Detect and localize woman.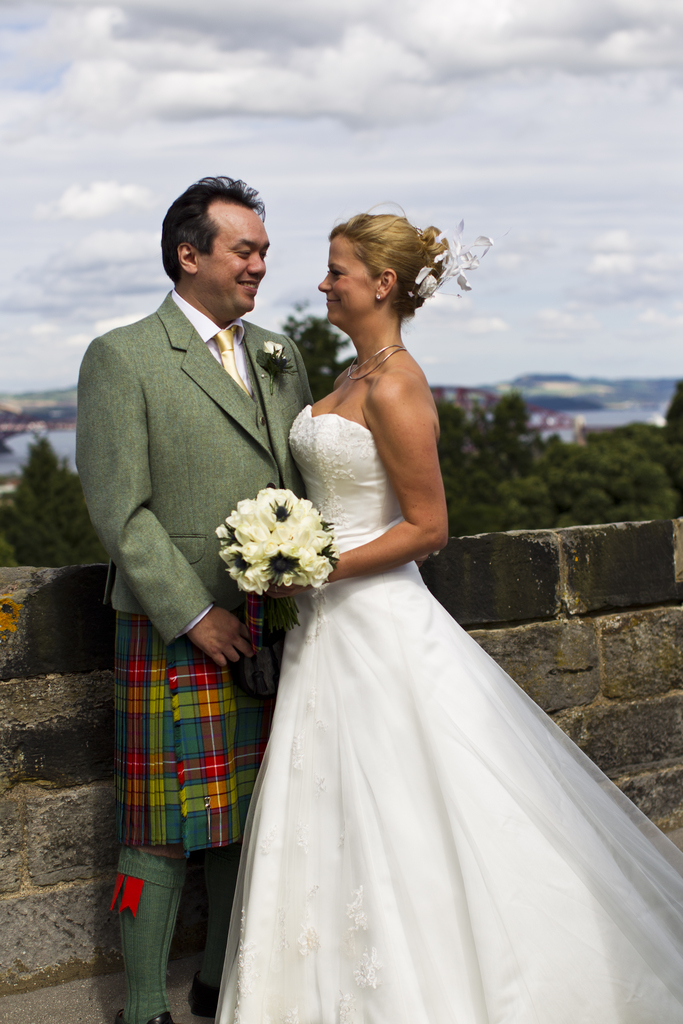
Localized at bbox=(206, 210, 682, 1023).
